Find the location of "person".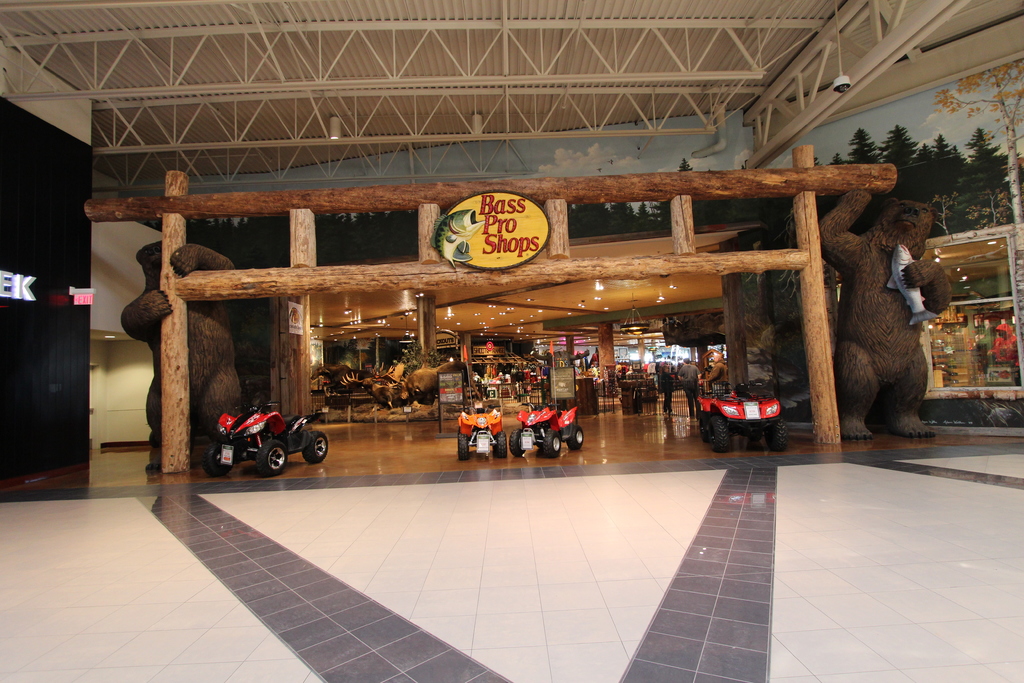
Location: 673, 354, 703, 418.
